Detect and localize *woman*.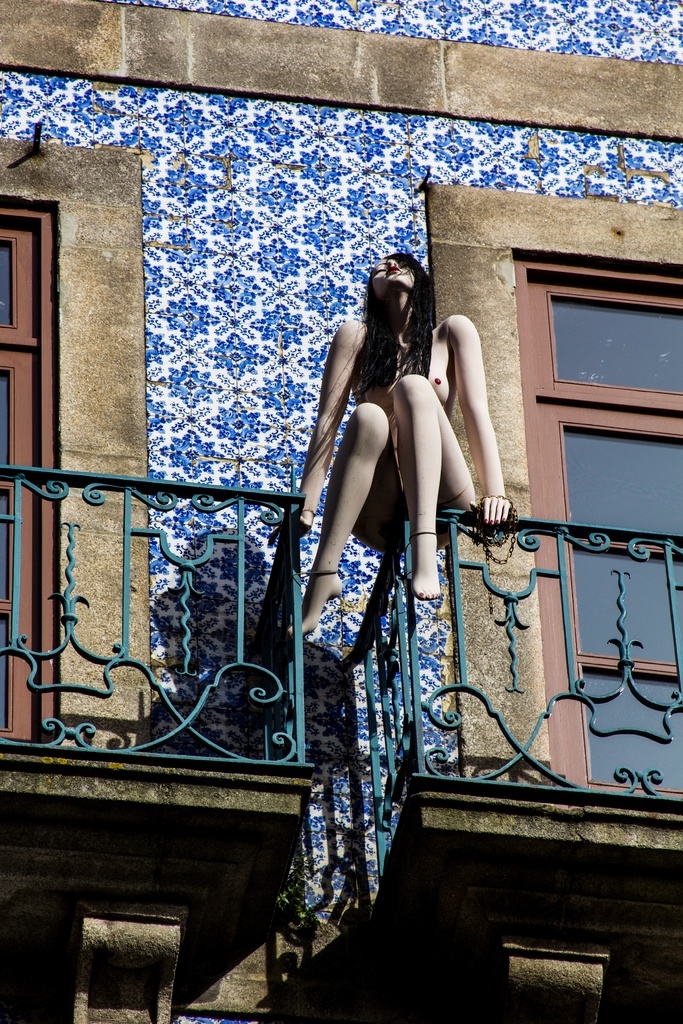
Localized at [x1=286, y1=243, x2=509, y2=662].
